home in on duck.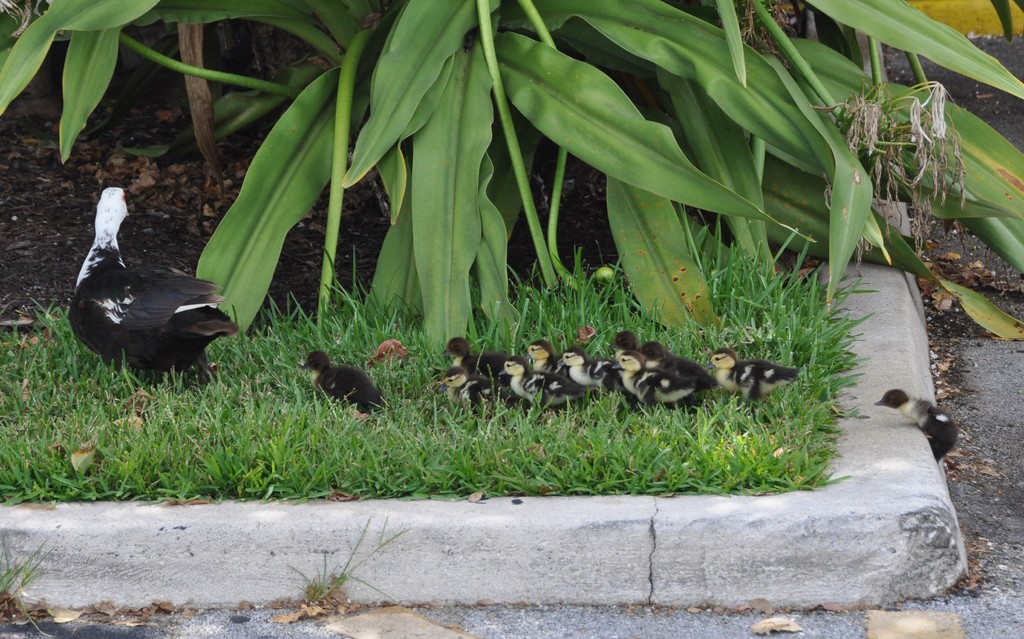
Homed in at bbox=[870, 392, 971, 455].
